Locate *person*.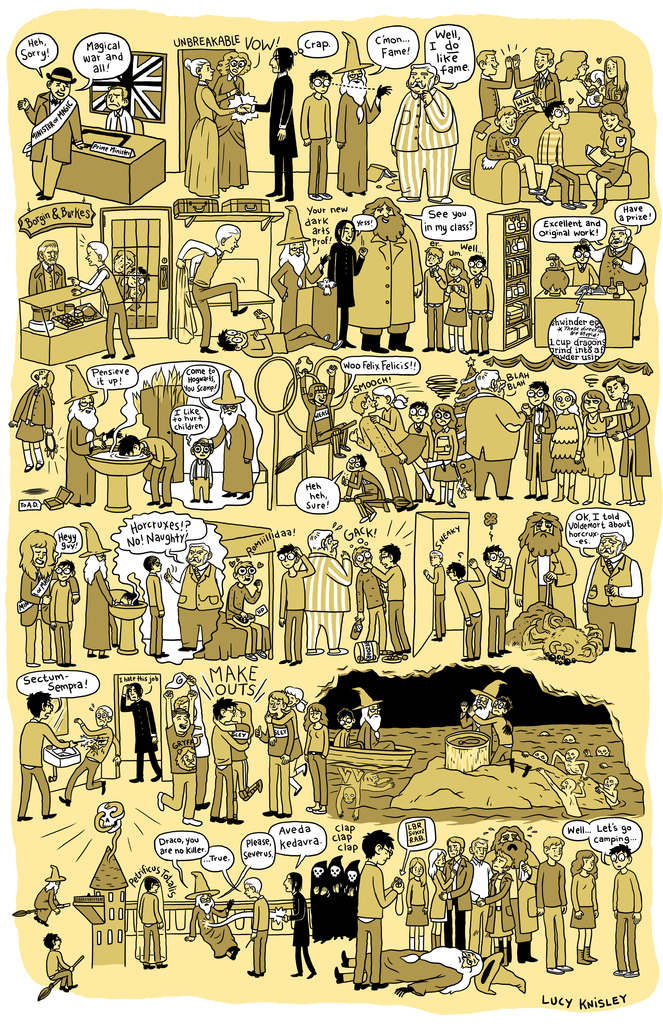
Bounding box: Rect(607, 844, 638, 977).
